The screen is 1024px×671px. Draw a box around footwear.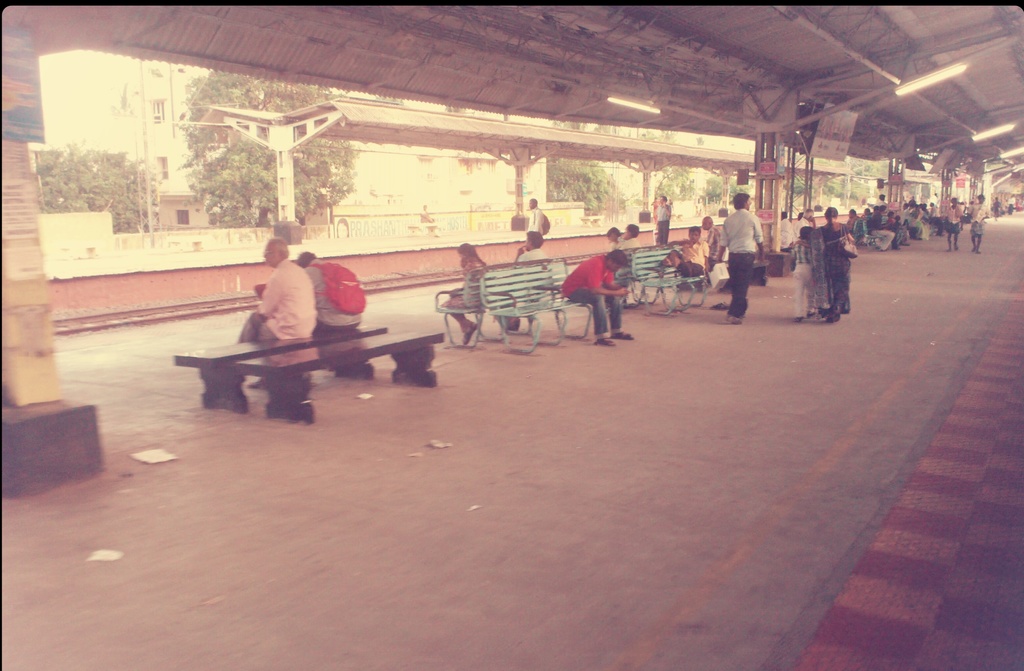
box=[794, 314, 803, 321].
